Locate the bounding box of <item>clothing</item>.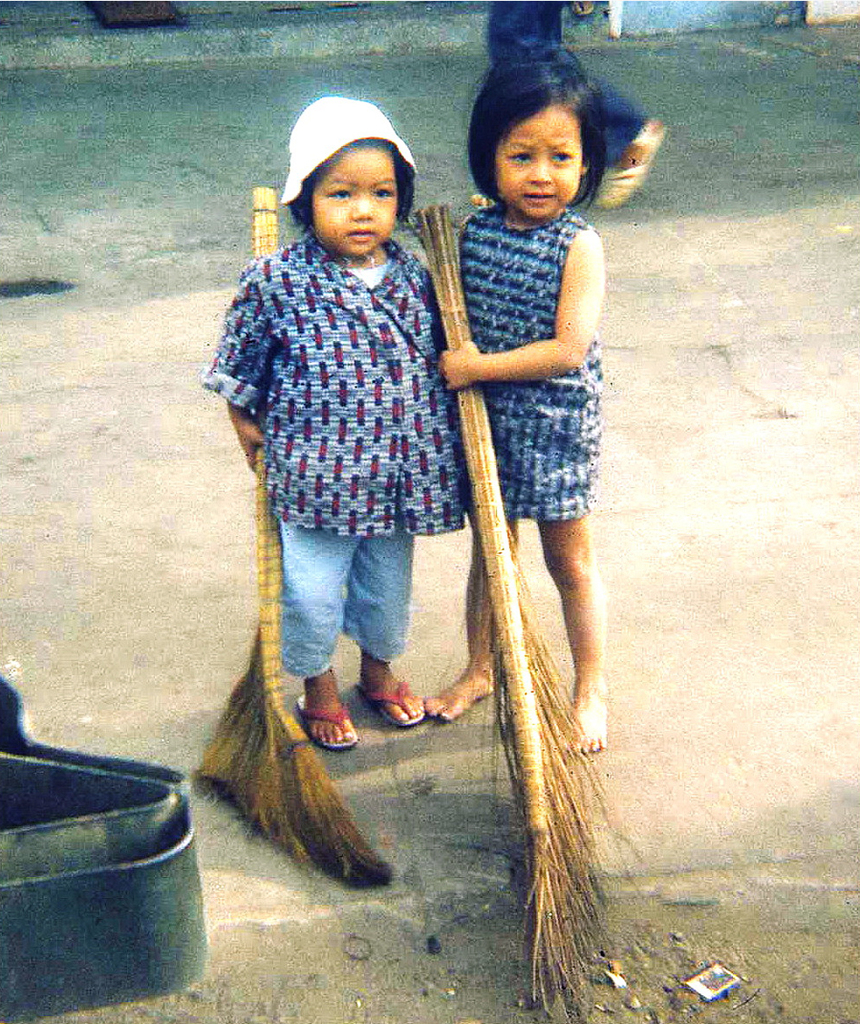
Bounding box: 454 203 603 519.
